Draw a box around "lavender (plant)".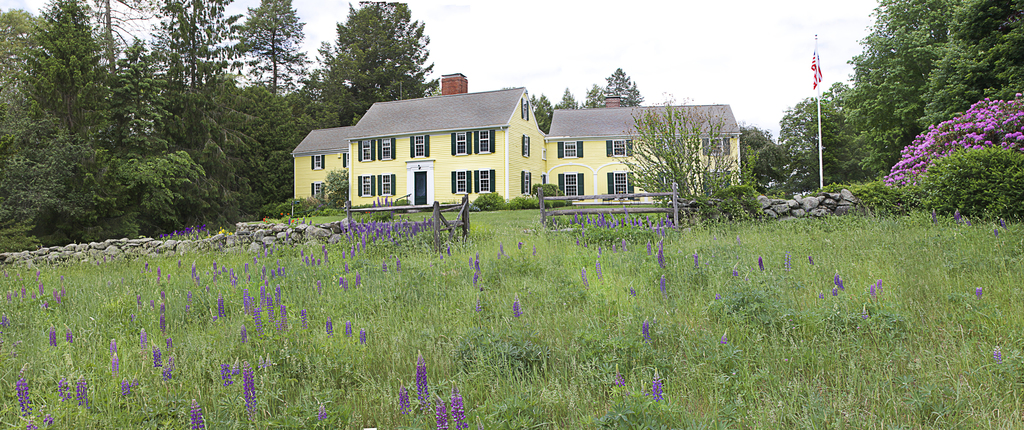
bbox=[508, 296, 526, 322].
